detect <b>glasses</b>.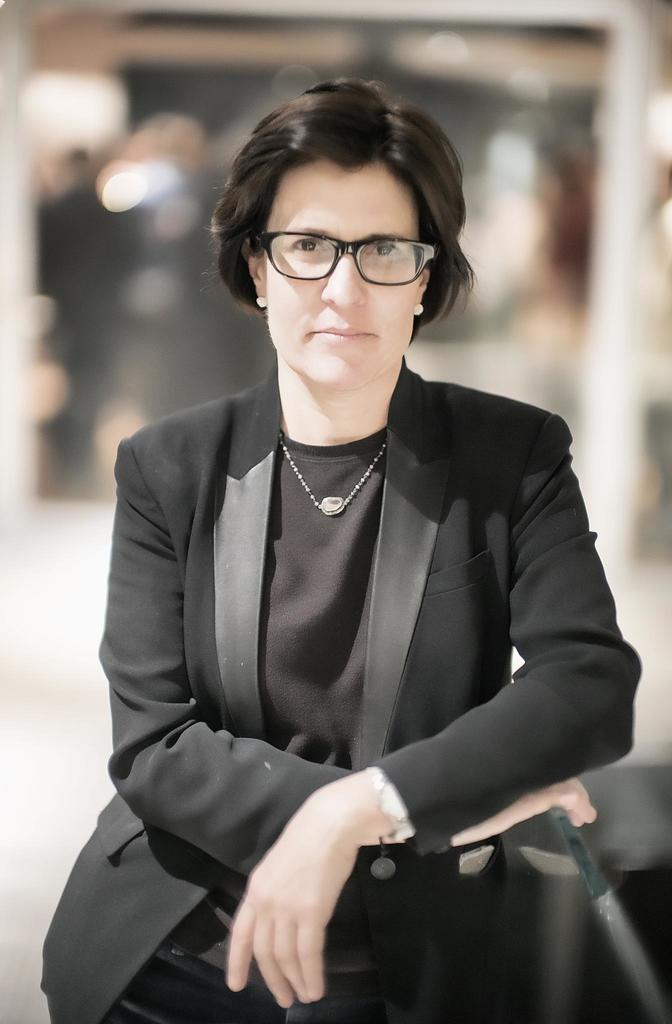
Detected at {"x1": 251, "y1": 228, "x2": 438, "y2": 288}.
